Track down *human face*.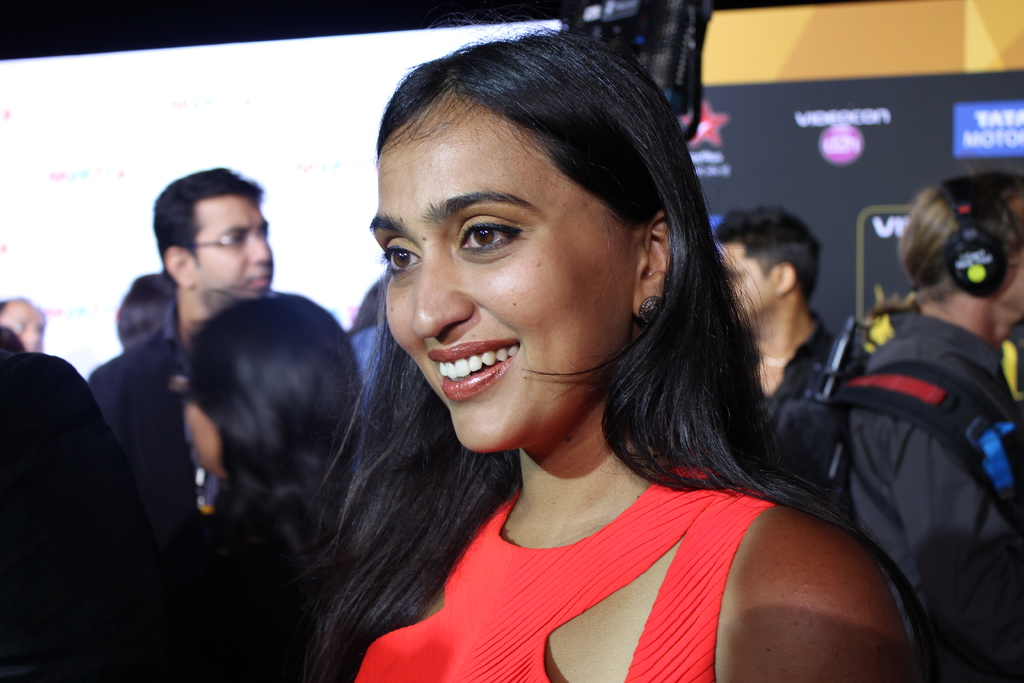
Tracked to (4,300,48,352).
